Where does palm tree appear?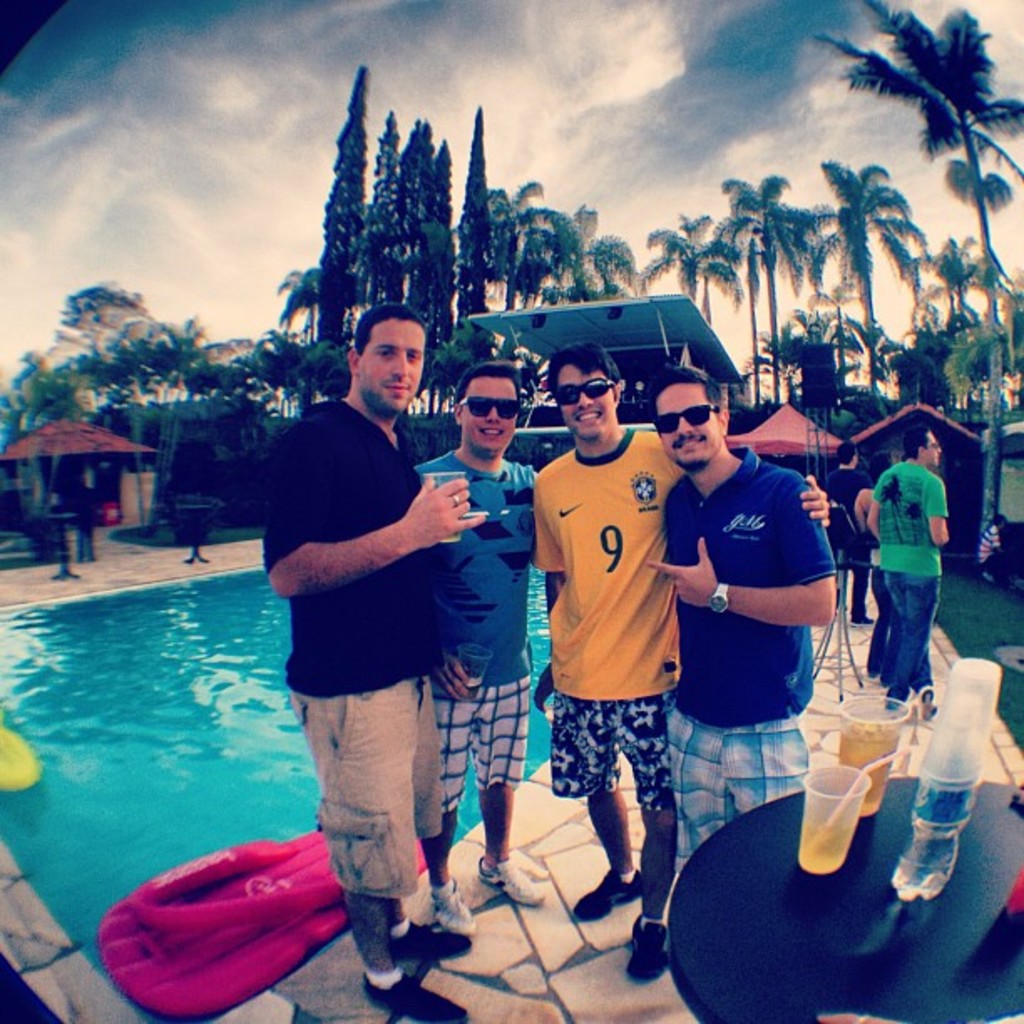
Appears at (52, 276, 136, 427).
